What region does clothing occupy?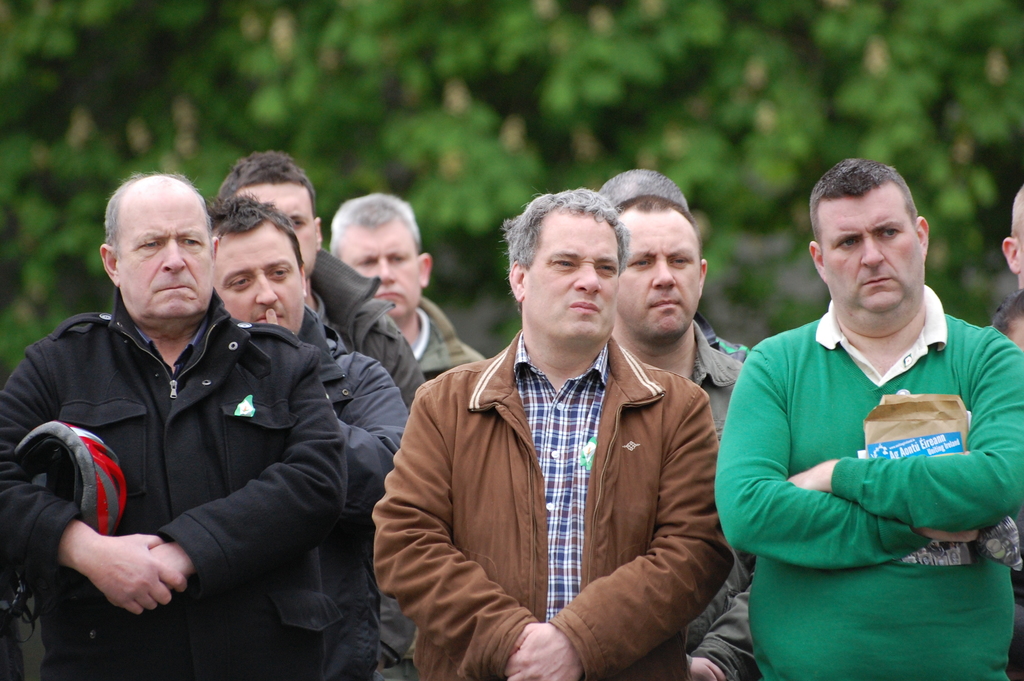
294, 307, 414, 680.
